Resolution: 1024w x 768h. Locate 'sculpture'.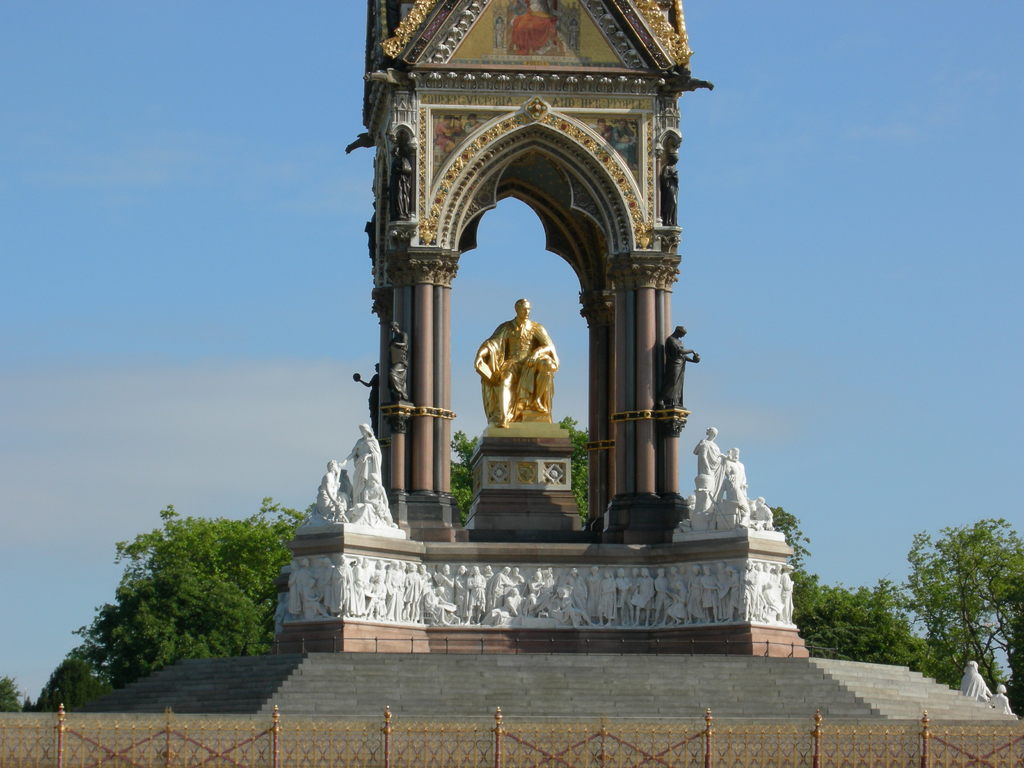
pyautogui.locateOnScreen(653, 566, 669, 620).
